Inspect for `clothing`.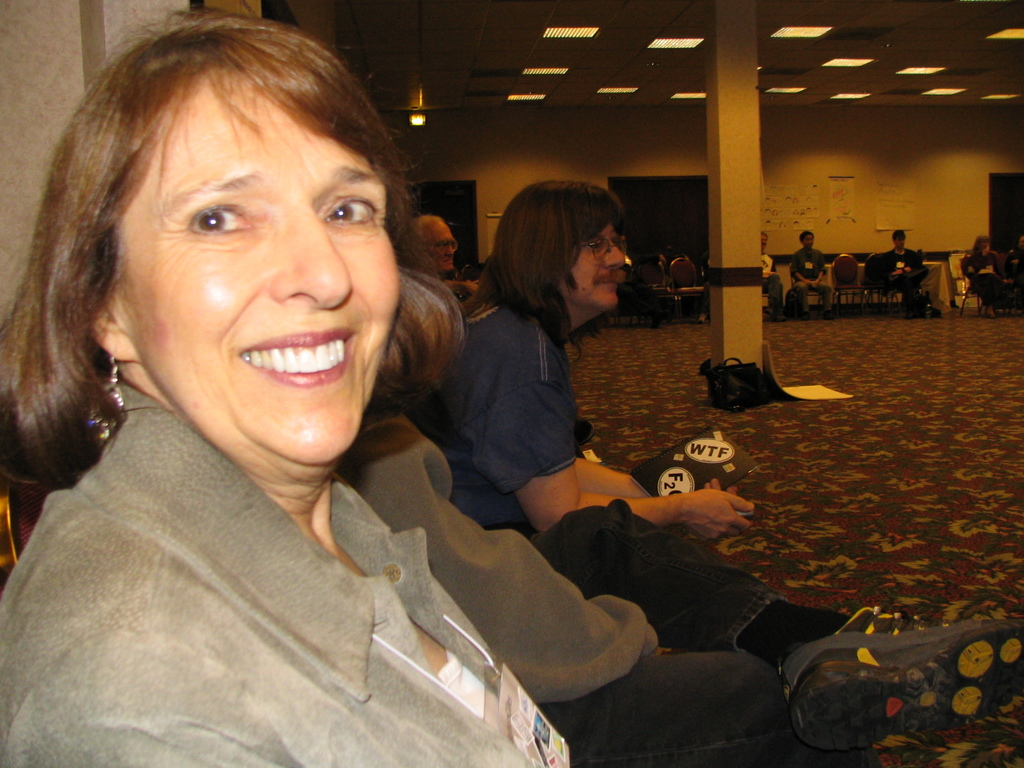
Inspection: (790, 277, 825, 319).
